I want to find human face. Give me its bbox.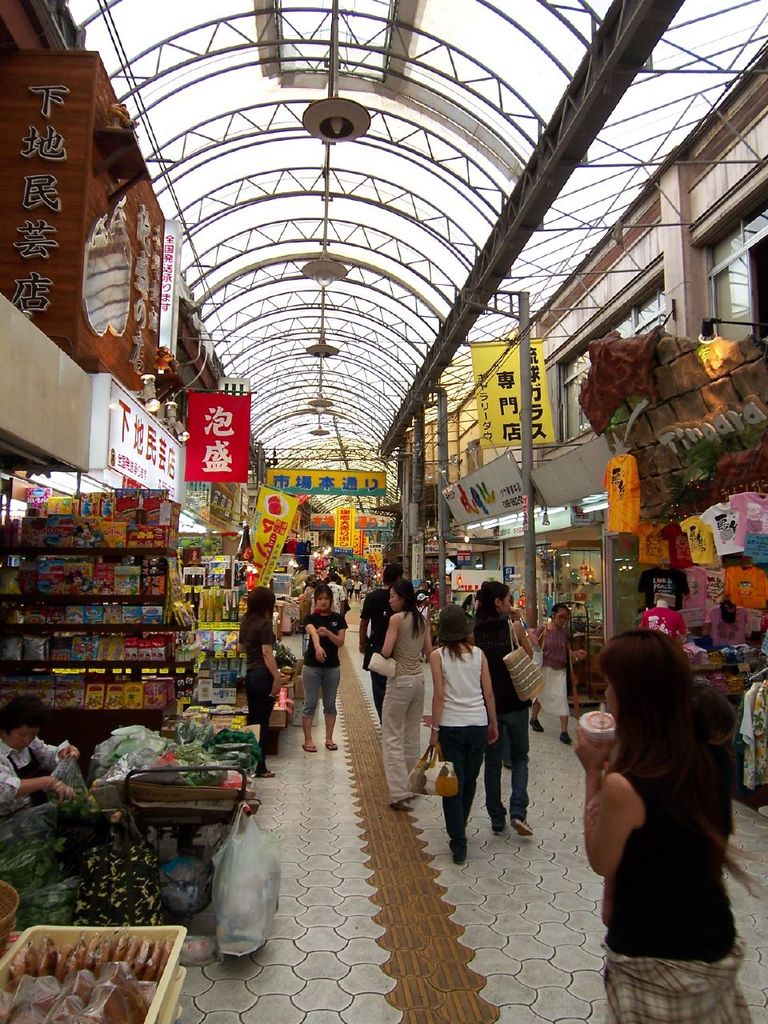
[386,586,402,609].
